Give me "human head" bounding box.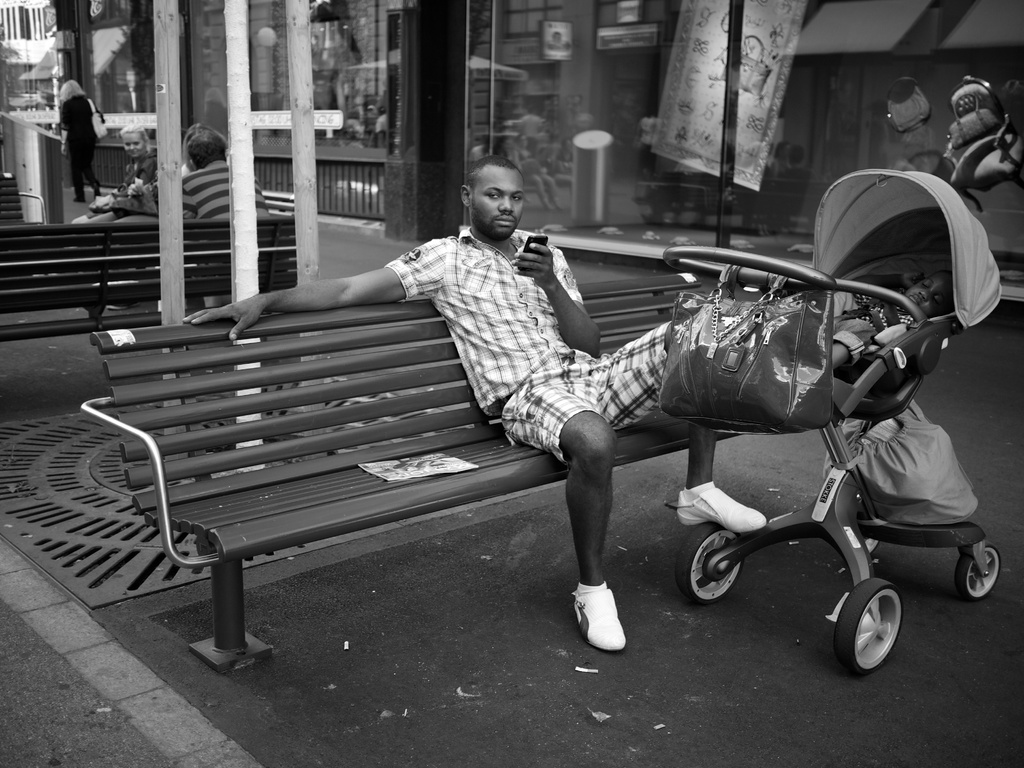
121, 122, 148, 162.
